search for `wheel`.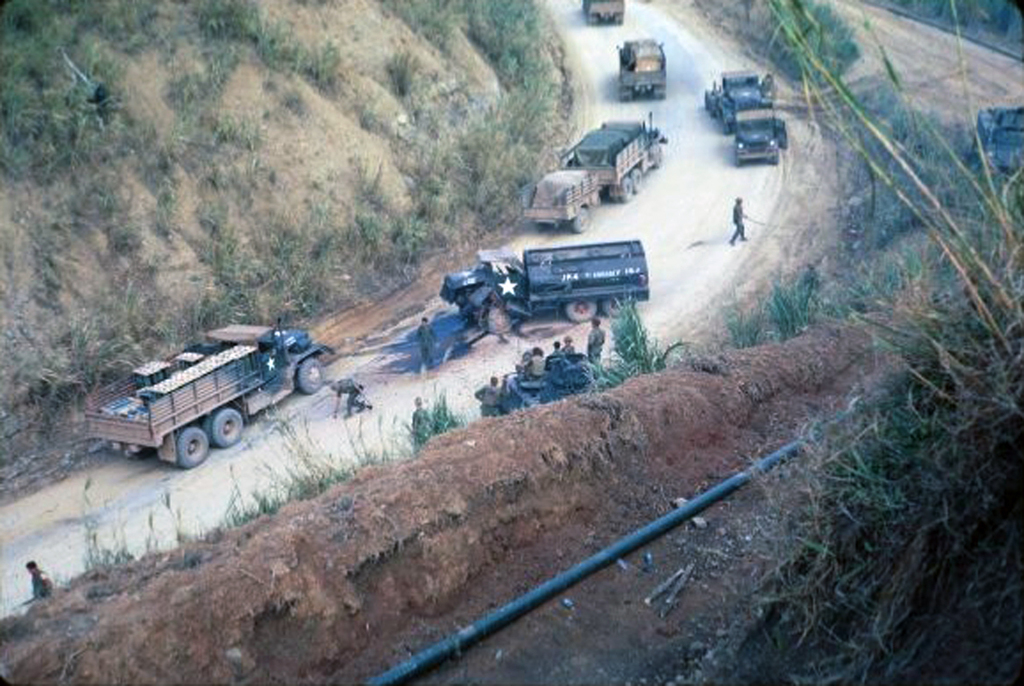
Found at 631/170/646/187.
